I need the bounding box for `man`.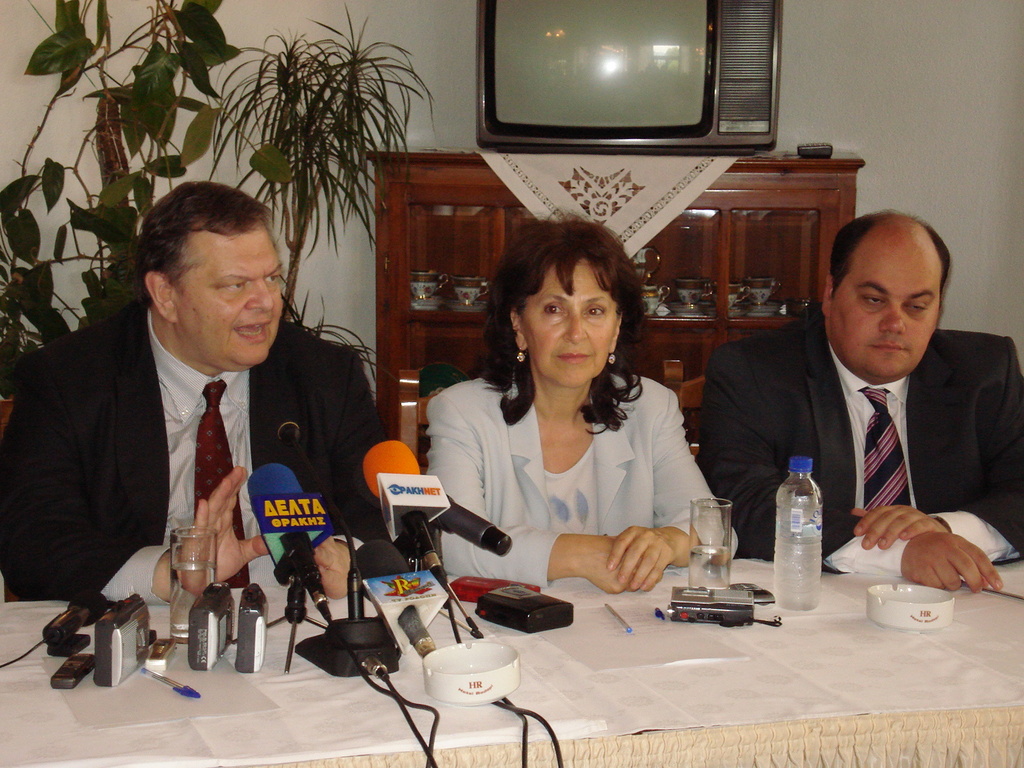
Here it is: locate(25, 201, 350, 661).
